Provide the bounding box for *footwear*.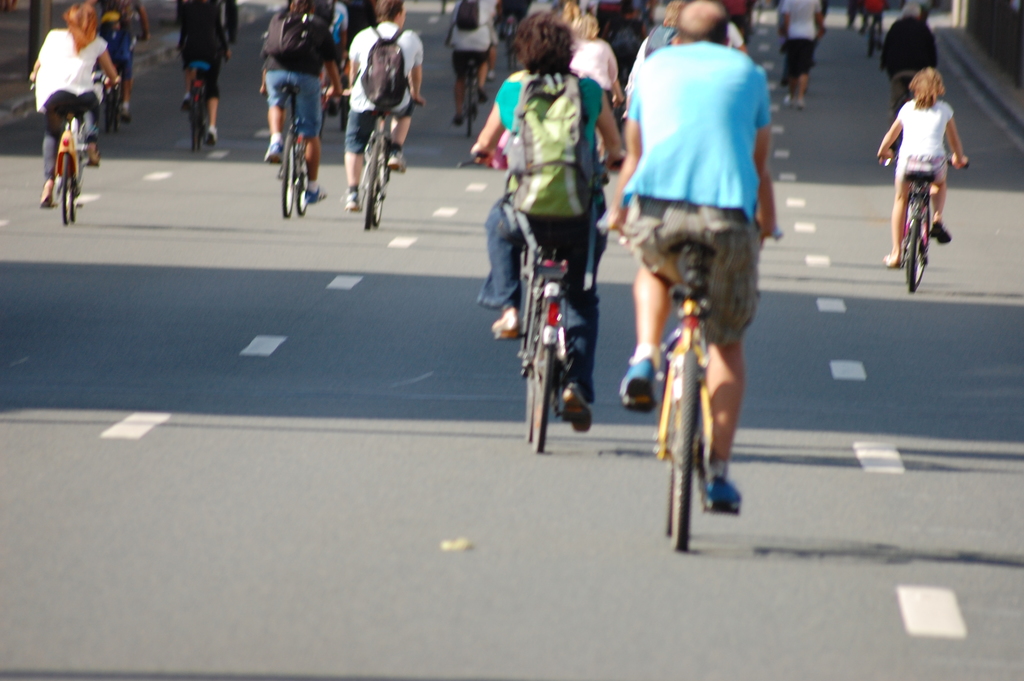
bbox=(302, 183, 327, 206).
